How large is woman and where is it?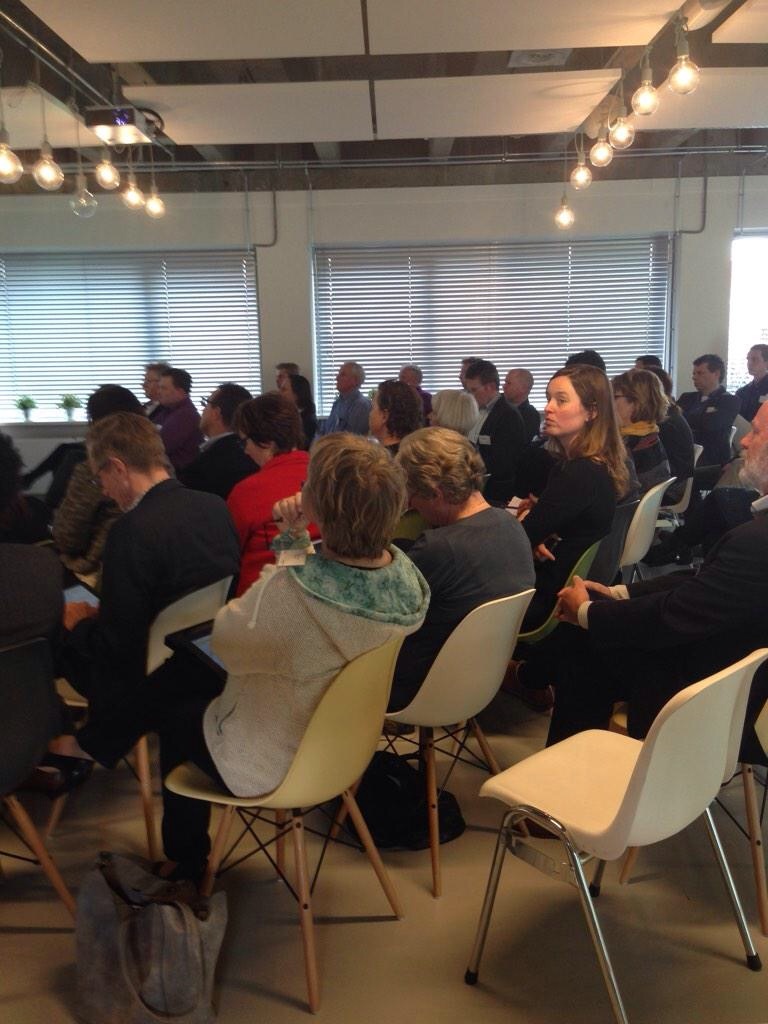
Bounding box: [x1=428, y1=390, x2=483, y2=441].
